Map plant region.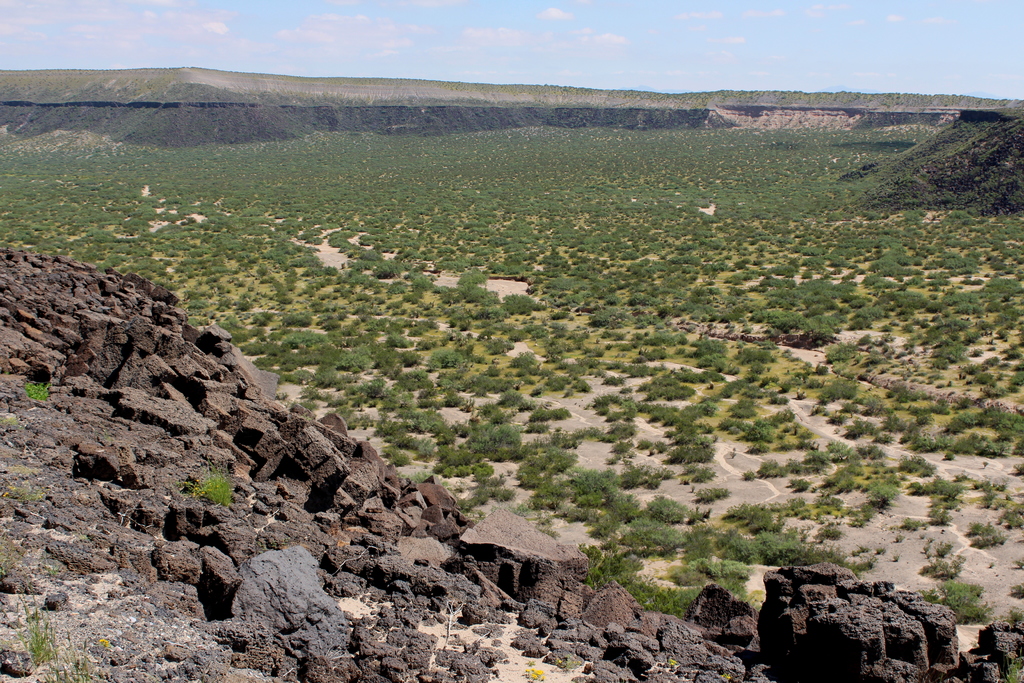
Mapped to 630 580 698 616.
